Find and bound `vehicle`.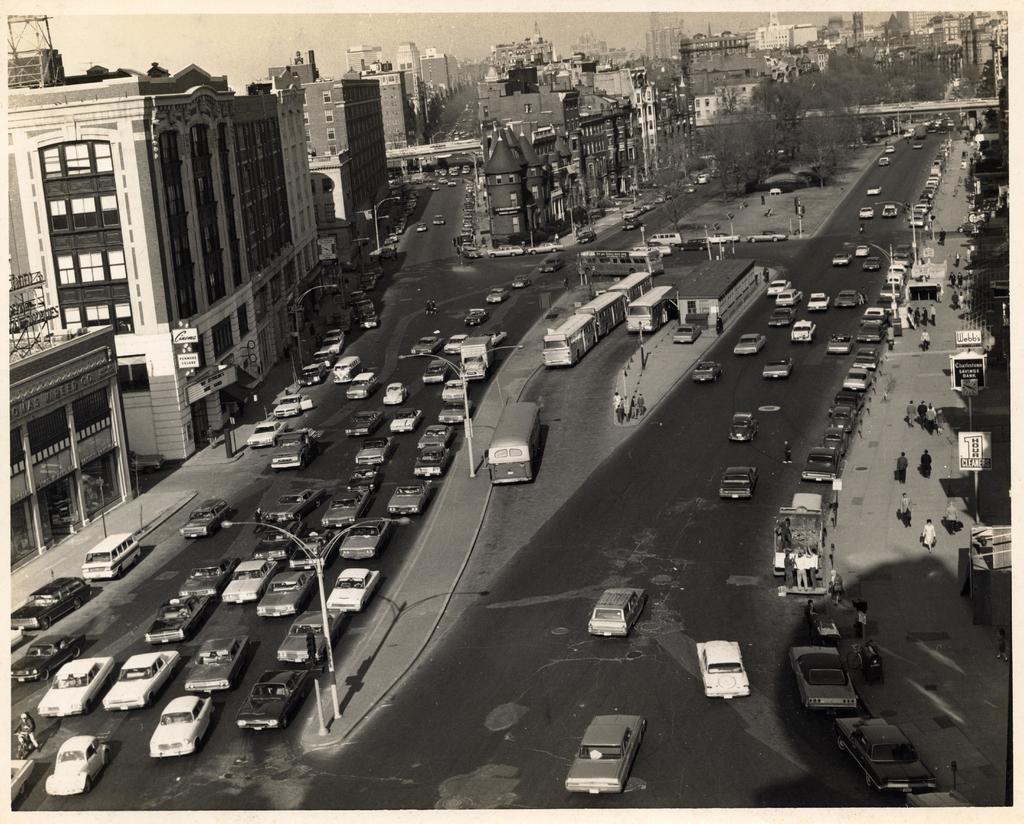
Bound: l=419, t=418, r=454, b=449.
